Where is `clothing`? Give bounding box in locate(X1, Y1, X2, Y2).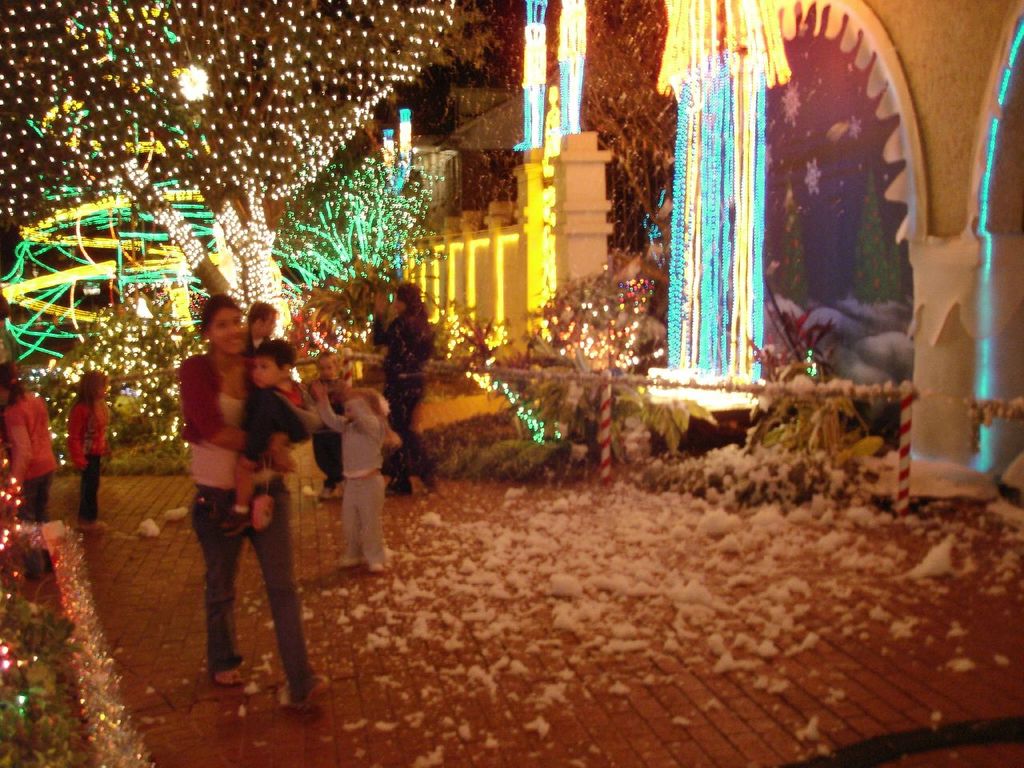
locate(68, 398, 108, 514).
